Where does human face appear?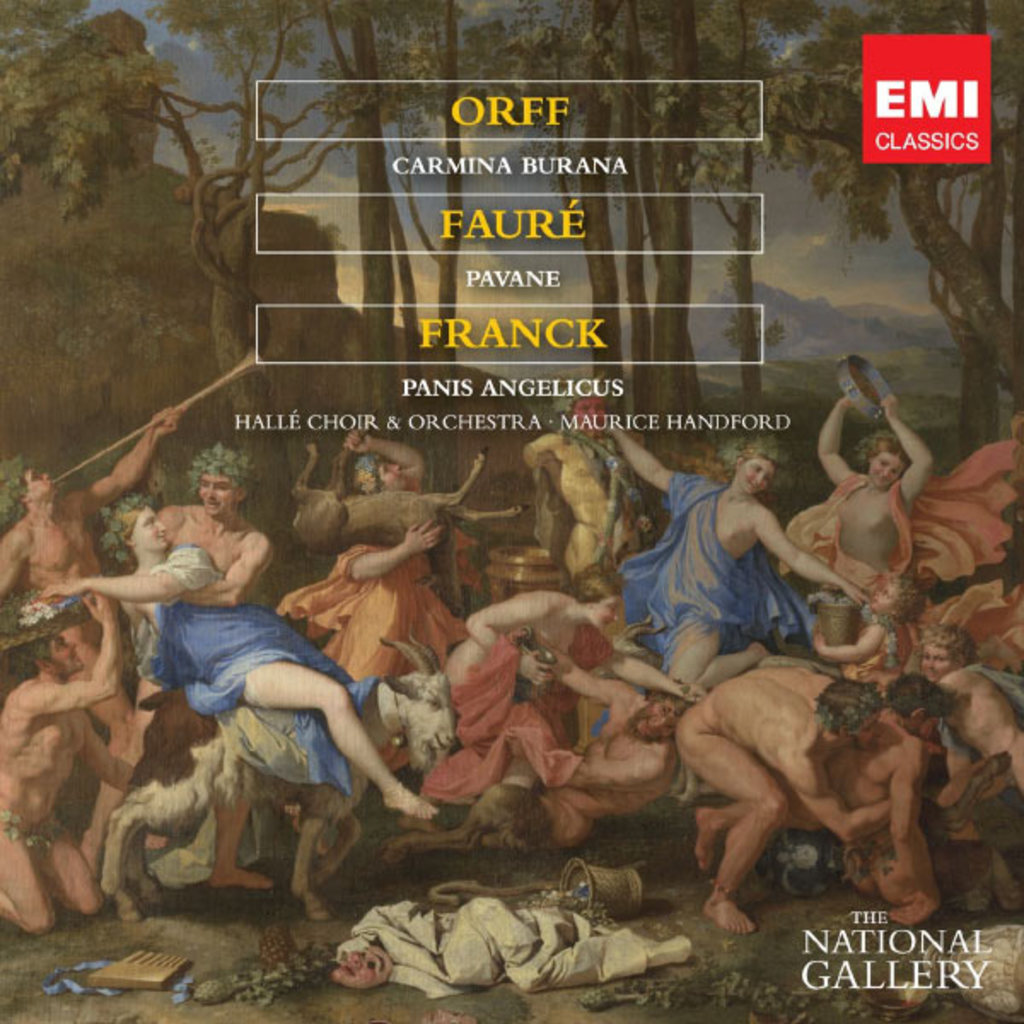
Appears at (24,471,56,502).
